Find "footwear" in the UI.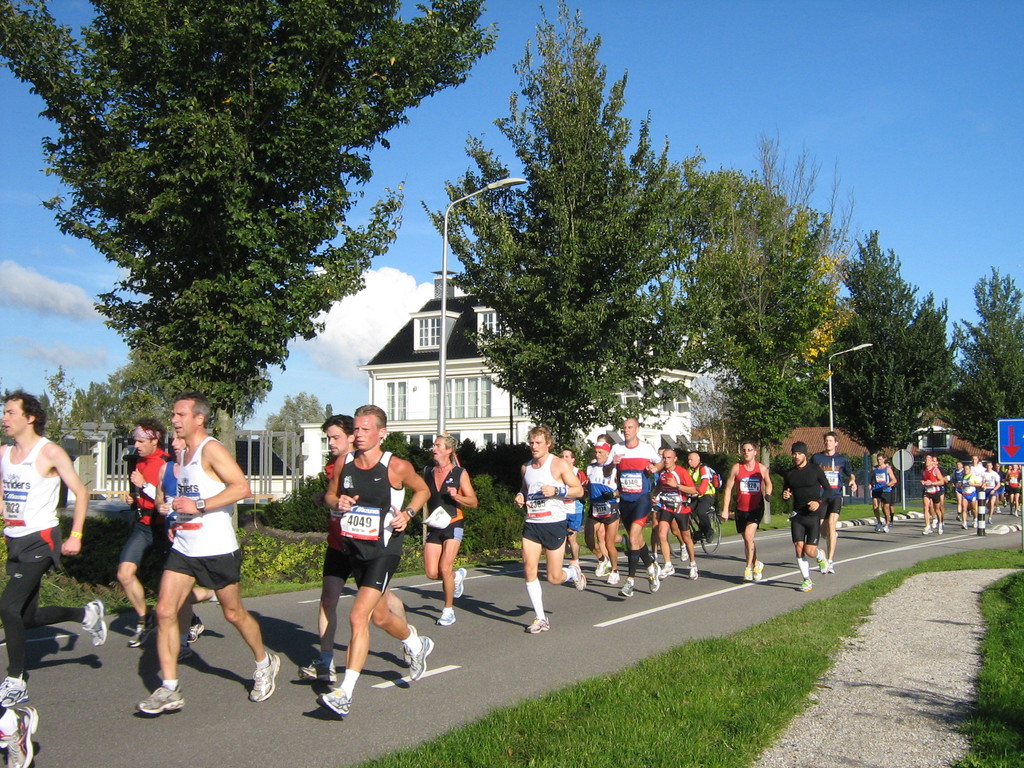
UI element at 81:600:109:644.
